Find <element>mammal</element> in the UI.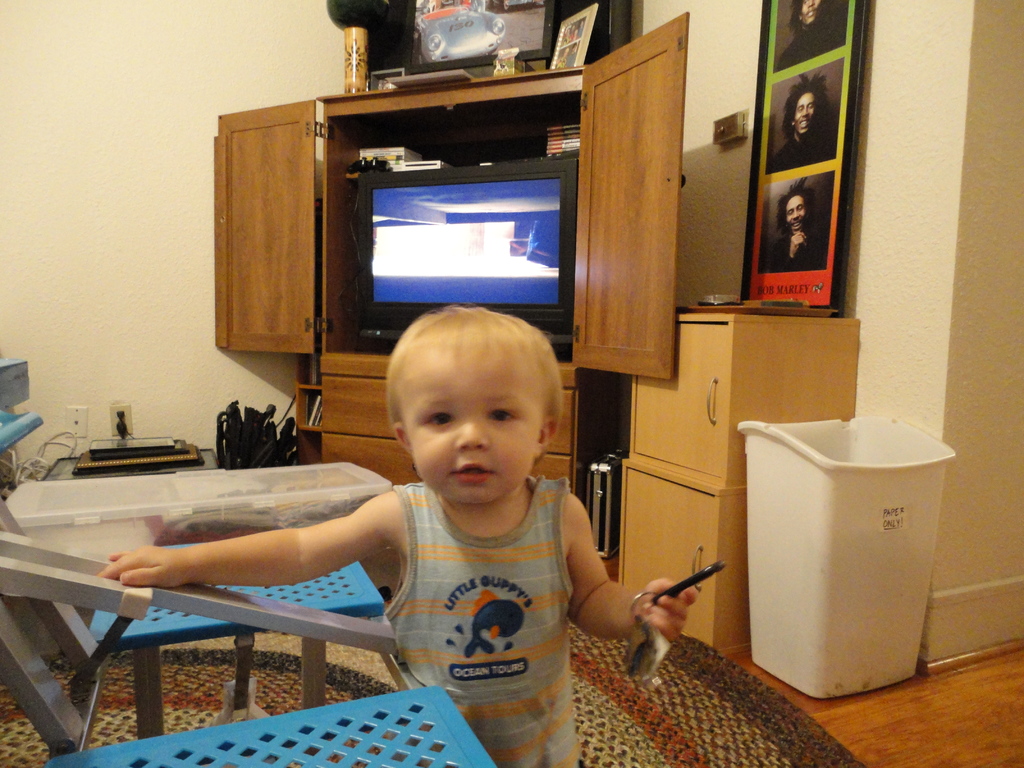
UI element at box(172, 326, 655, 725).
